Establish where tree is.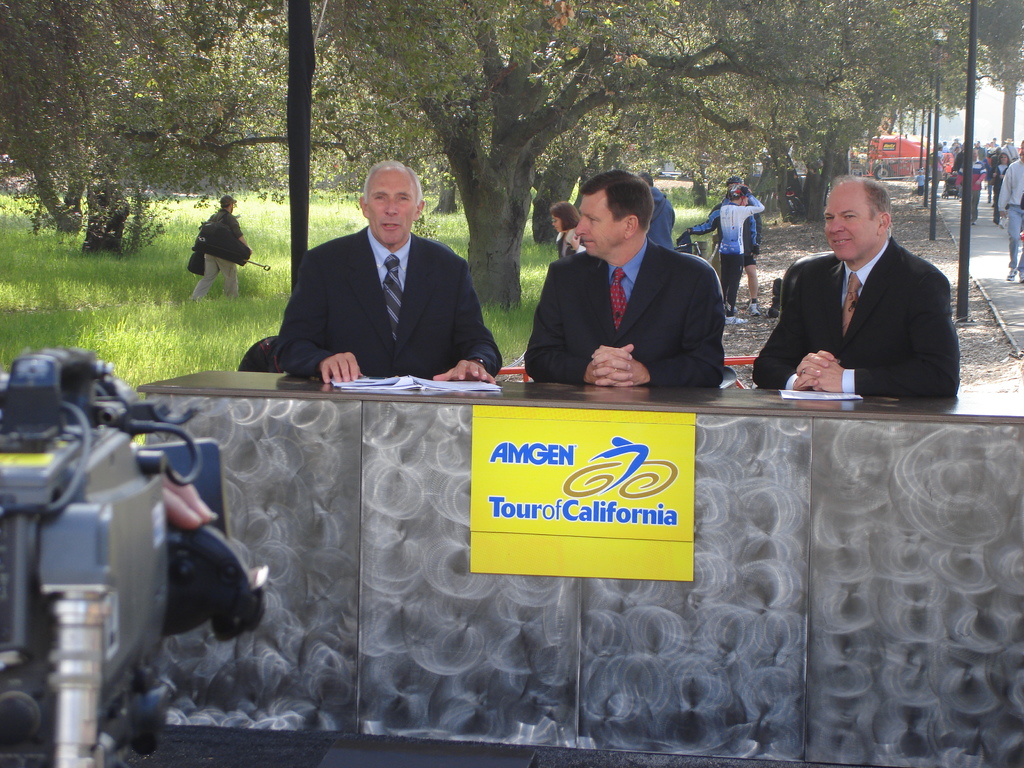
Established at detection(318, 0, 856, 315).
